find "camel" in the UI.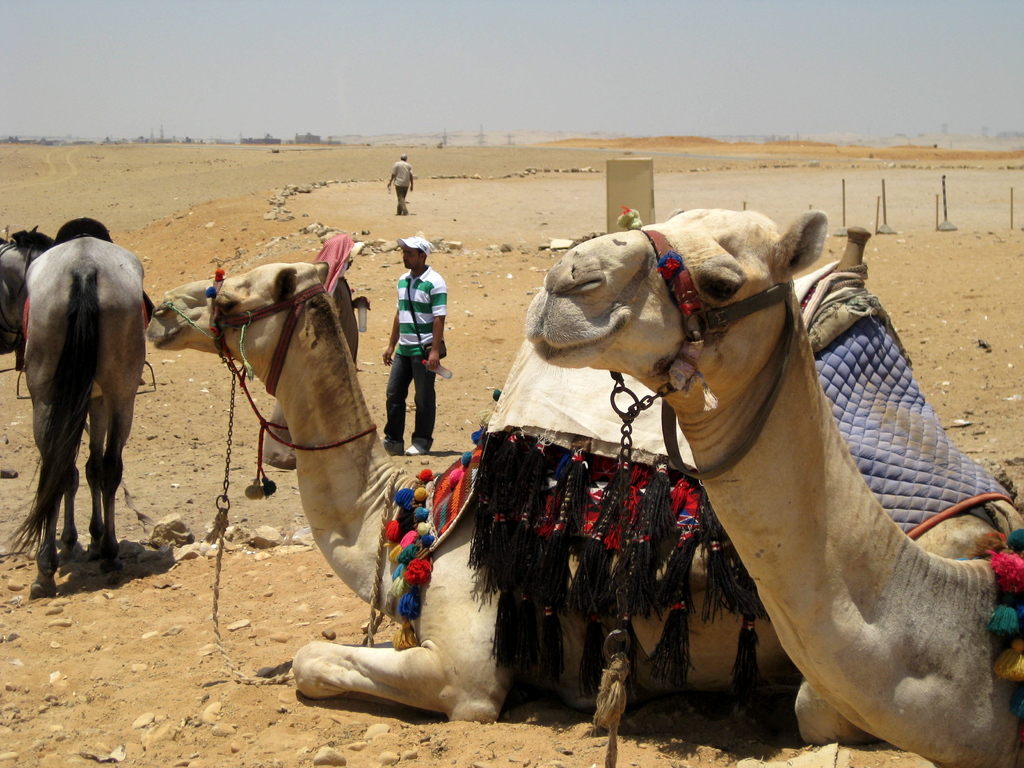
UI element at 520:208:1023:767.
